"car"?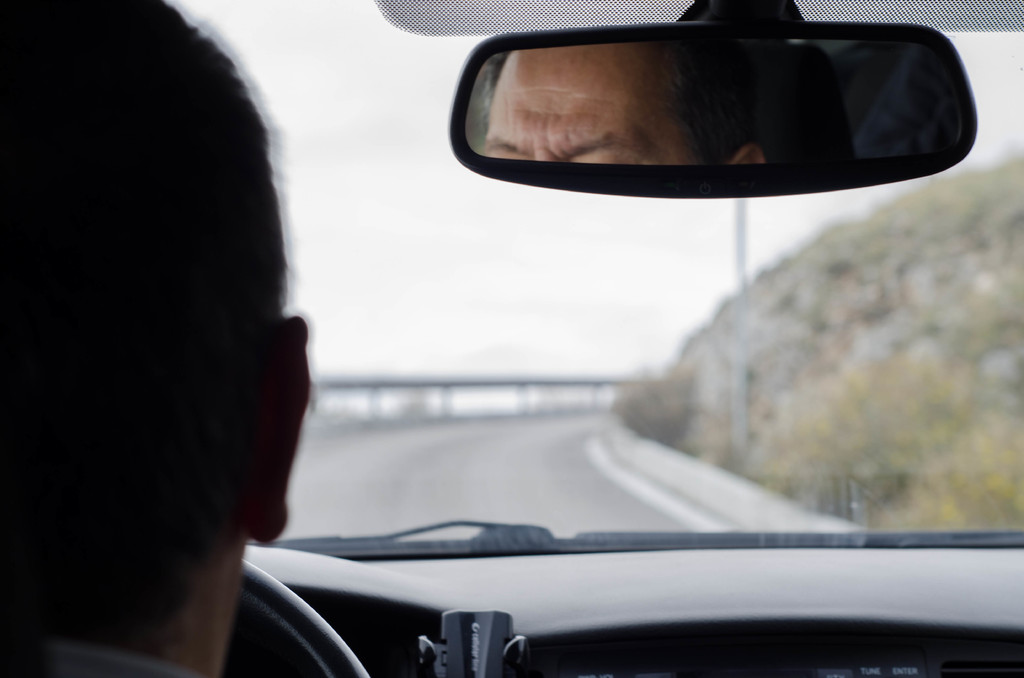
(0,0,1023,677)
